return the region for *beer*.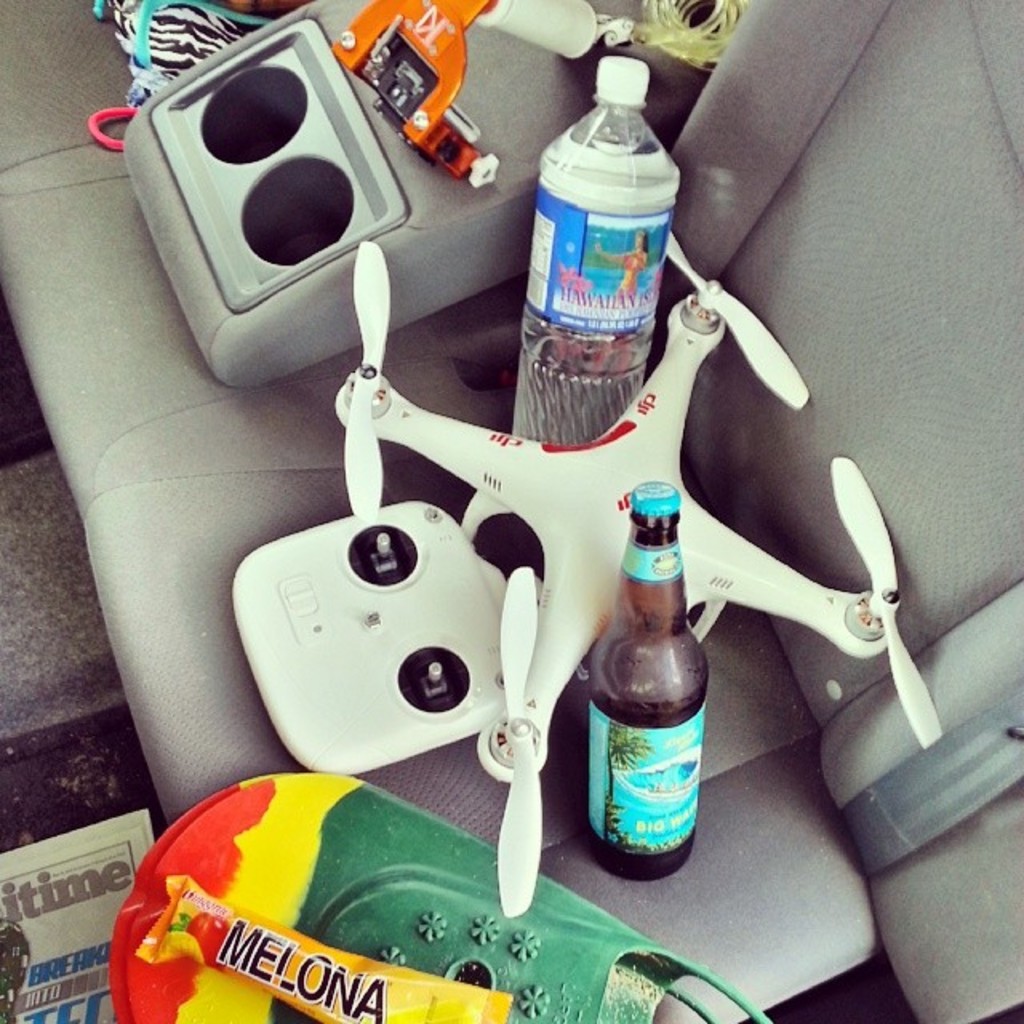
pyautogui.locateOnScreen(582, 480, 710, 880).
